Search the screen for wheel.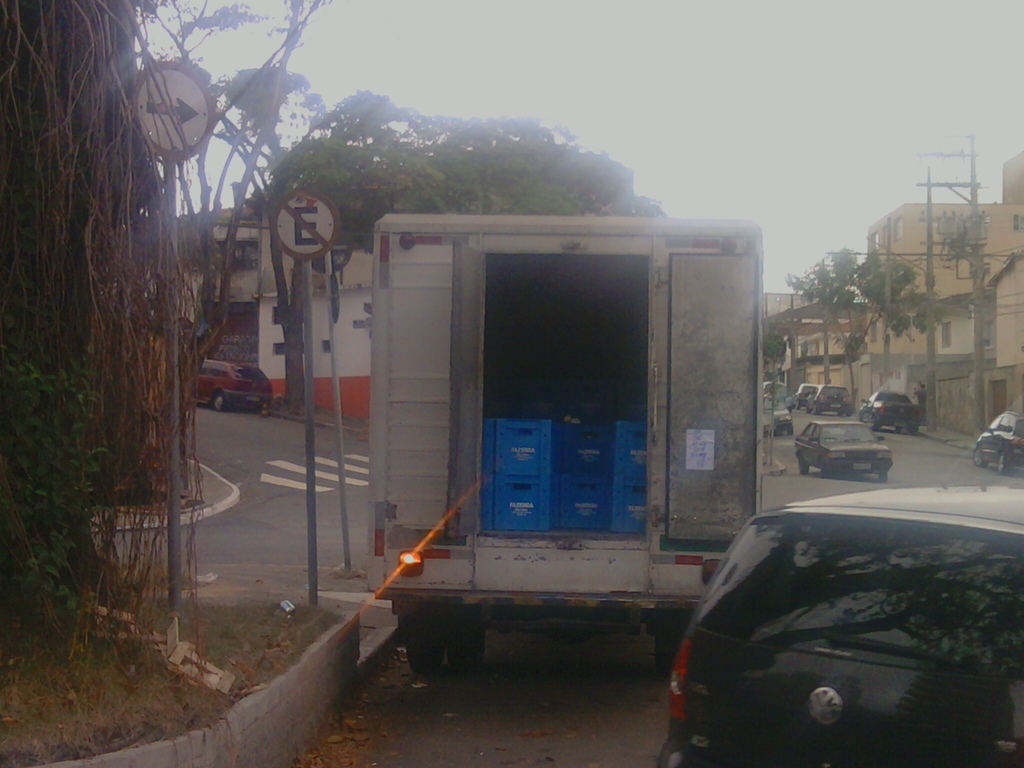
Found at region(995, 452, 1014, 476).
